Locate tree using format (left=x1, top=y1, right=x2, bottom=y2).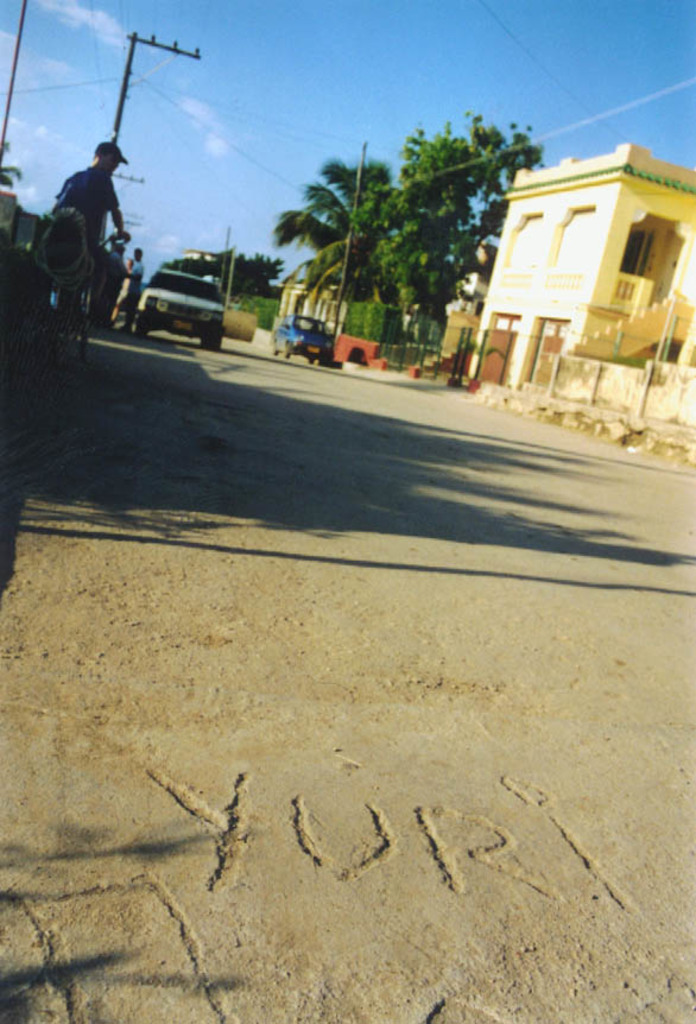
(left=274, top=102, right=543, bottom=372).
